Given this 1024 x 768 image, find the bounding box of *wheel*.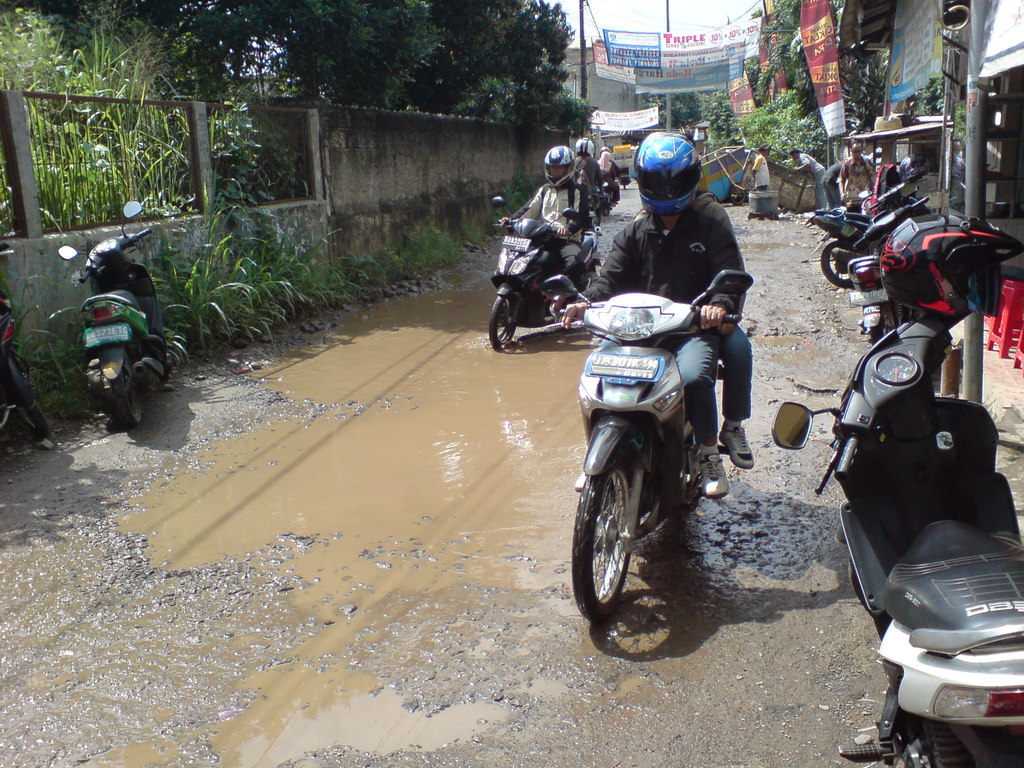
rect(819, 244, 872, 296).
